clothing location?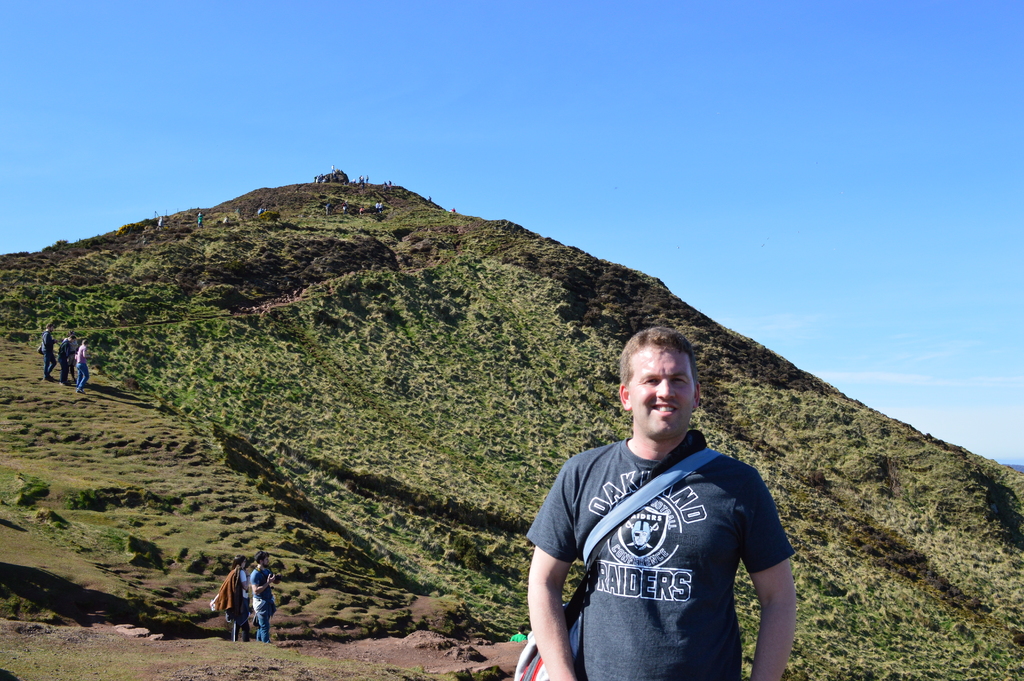
[x1=220, y1=562, x2=249, y2=637]
